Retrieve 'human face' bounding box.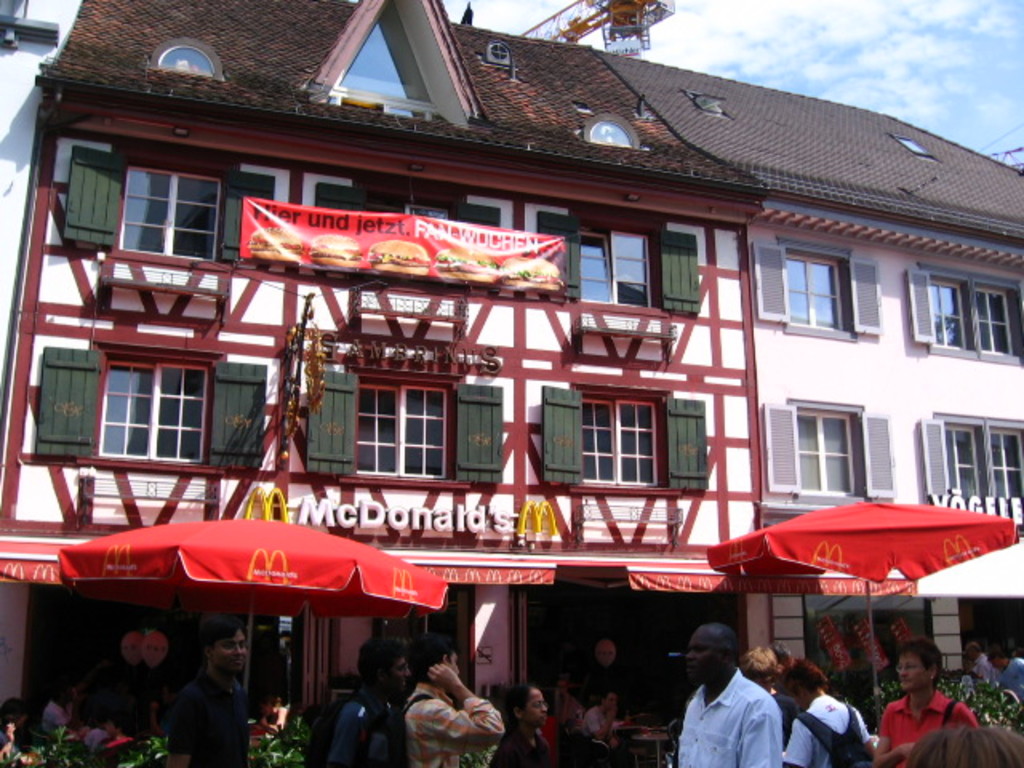
Bounding box: [x1=686, y1=626, x2=723, y2=685].
